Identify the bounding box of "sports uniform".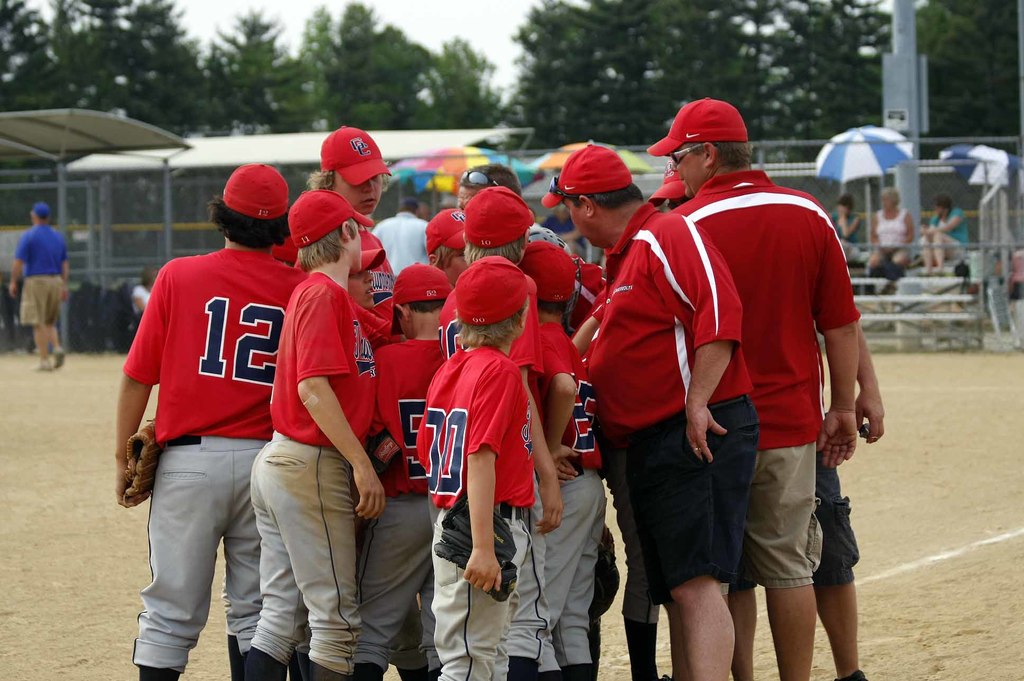
bbox=(579, 209, 762, 595).
